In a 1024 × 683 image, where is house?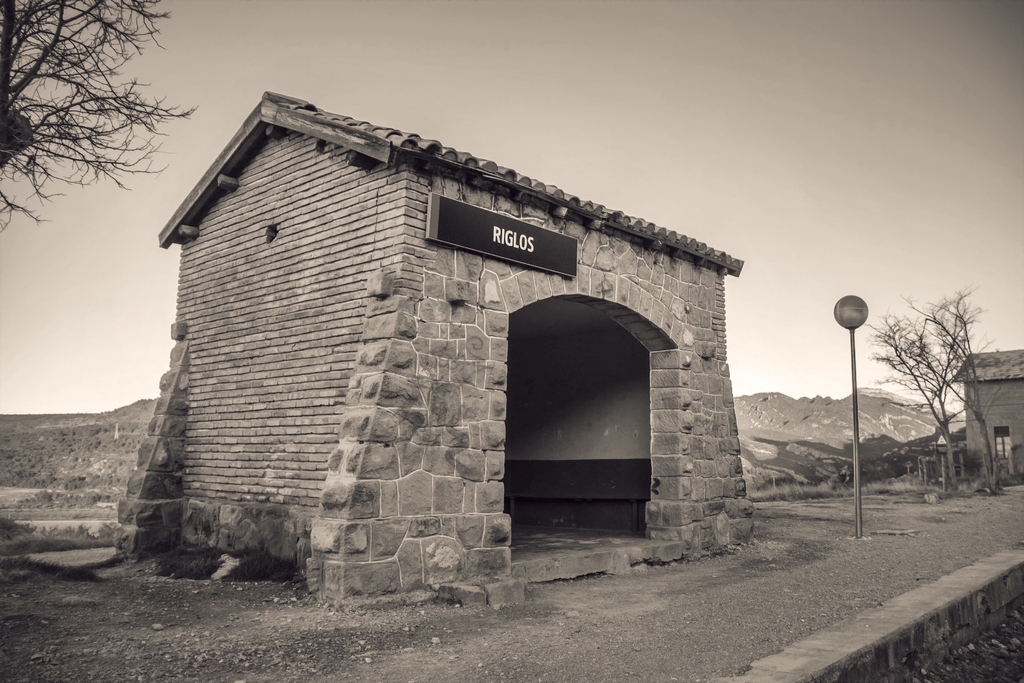
{"left": 162, "top": 84, "right": 754, "bottom": 591}.
